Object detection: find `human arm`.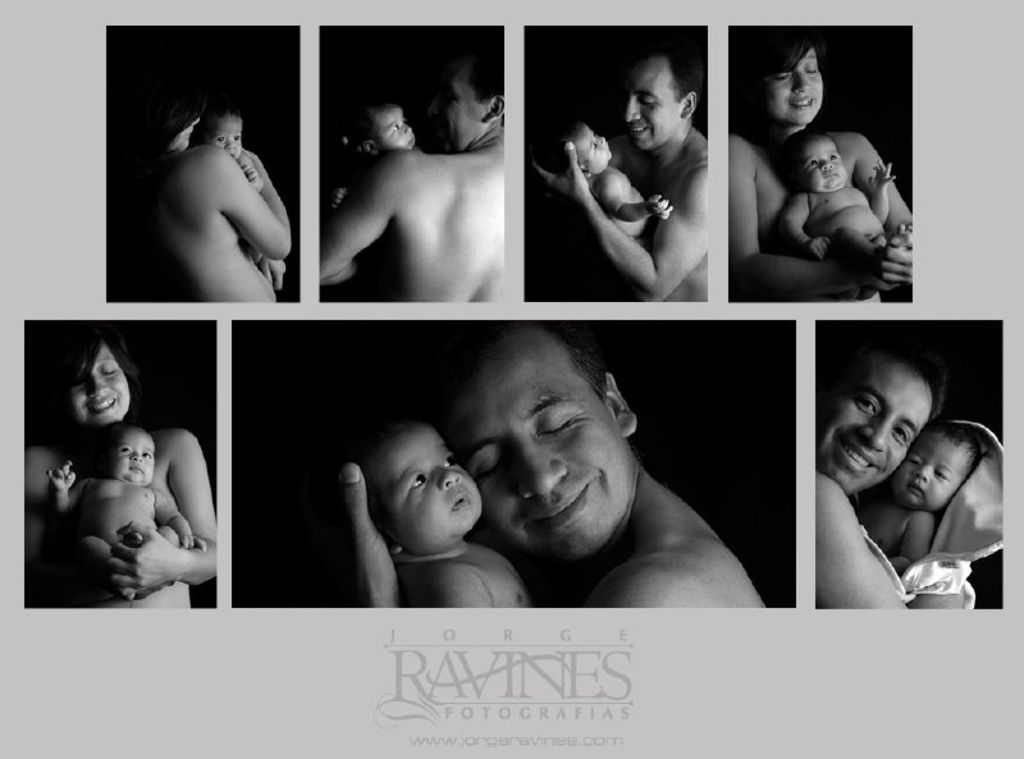
(311,151,394,280).
